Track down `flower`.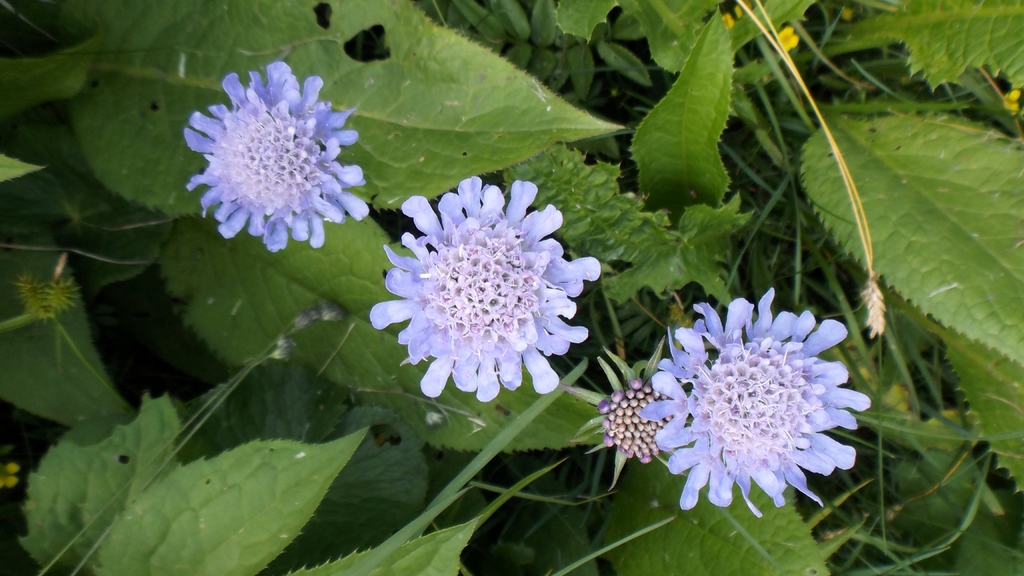
Tracked to left=175, top=54, right=375, bottom=262.
